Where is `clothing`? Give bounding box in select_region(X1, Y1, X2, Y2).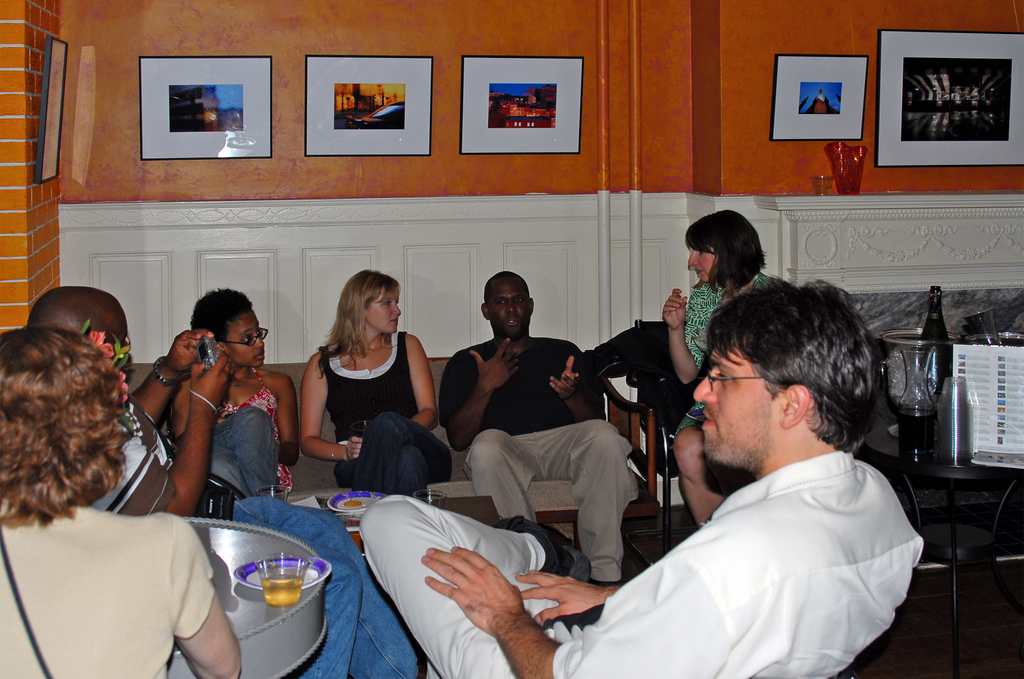
select_region(585, 385, 923, 677).
